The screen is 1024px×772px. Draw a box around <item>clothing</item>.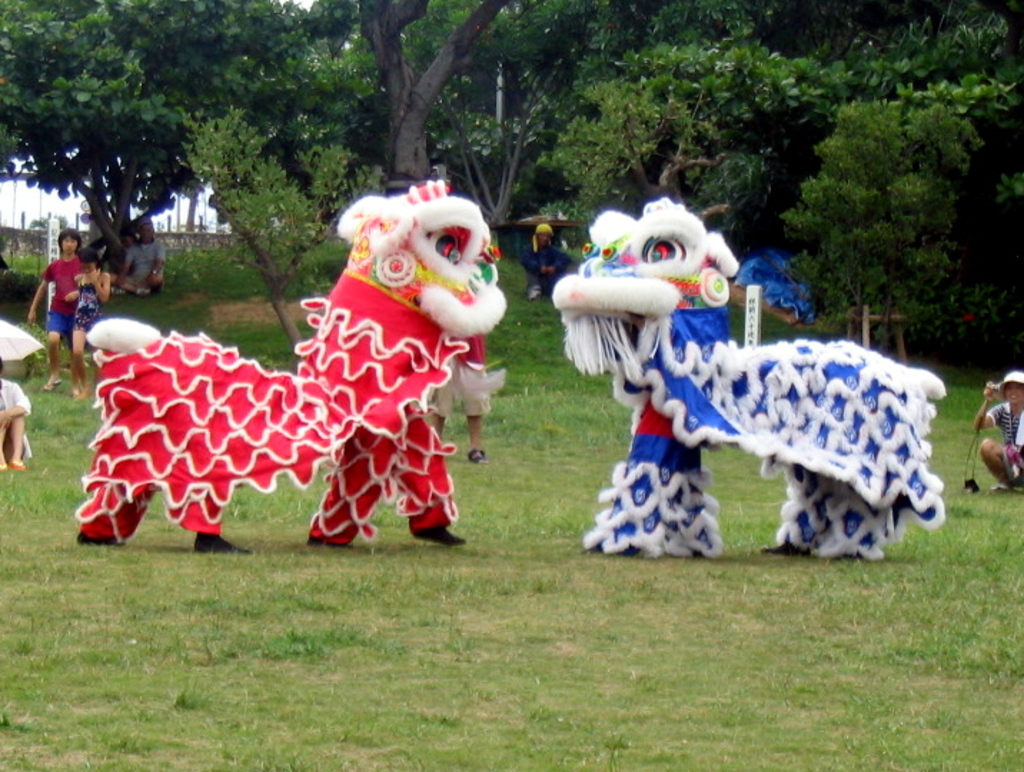
left=983, top=402, right=1023, bottom=475.
